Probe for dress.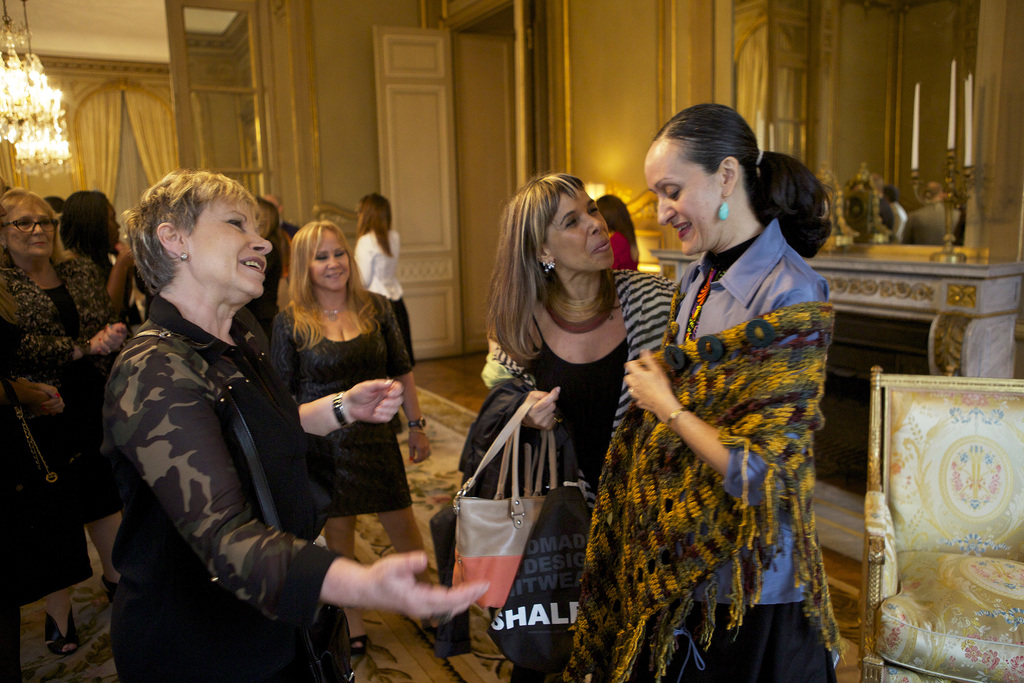
Probe result: (0, 251, 129, 538).
